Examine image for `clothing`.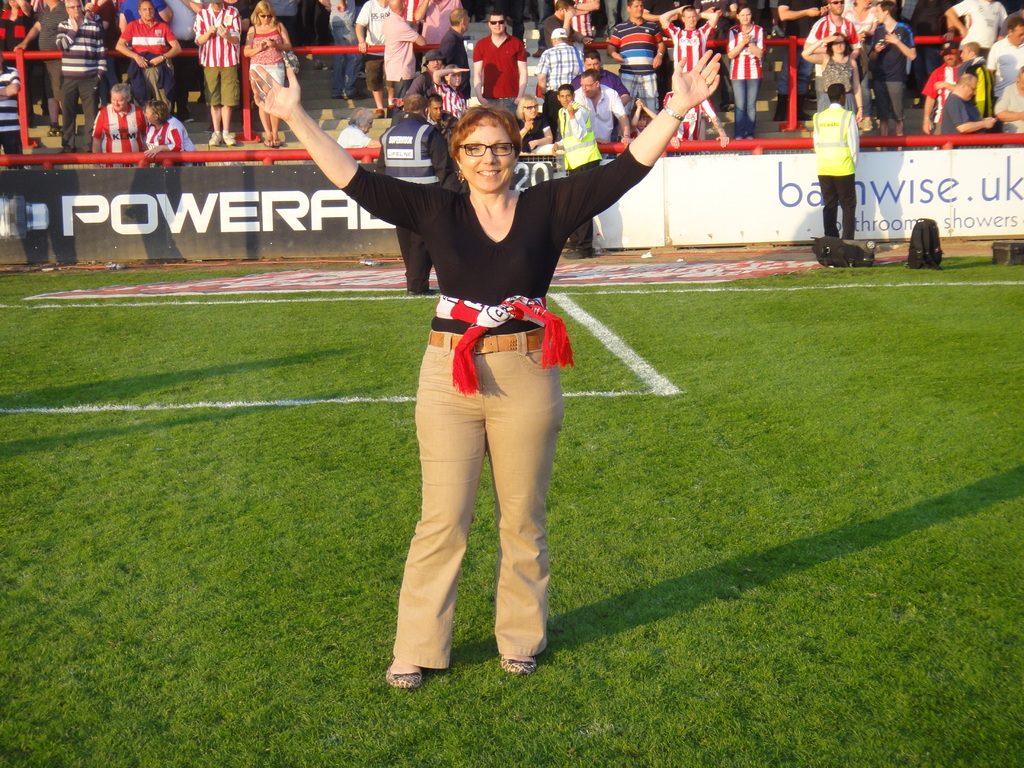
Examination result: (left=86, top=105, right=146, bottom=182).
